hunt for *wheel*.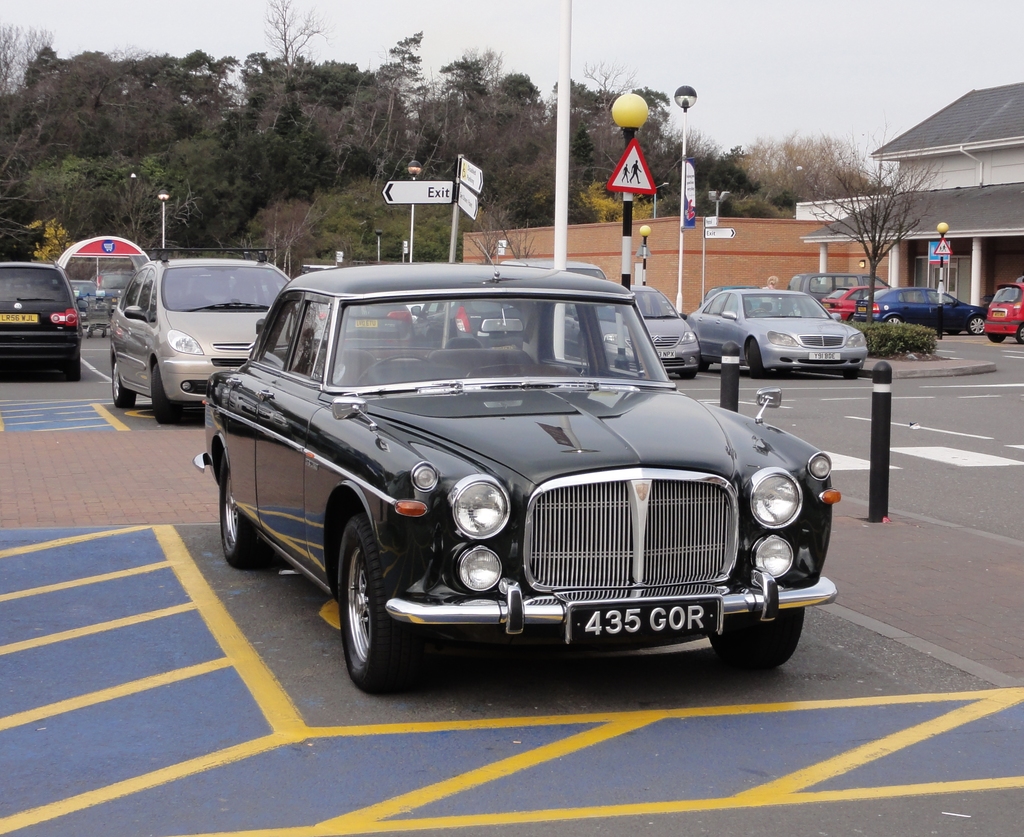
Hunted down at <box>221,459,287,573</box>.
